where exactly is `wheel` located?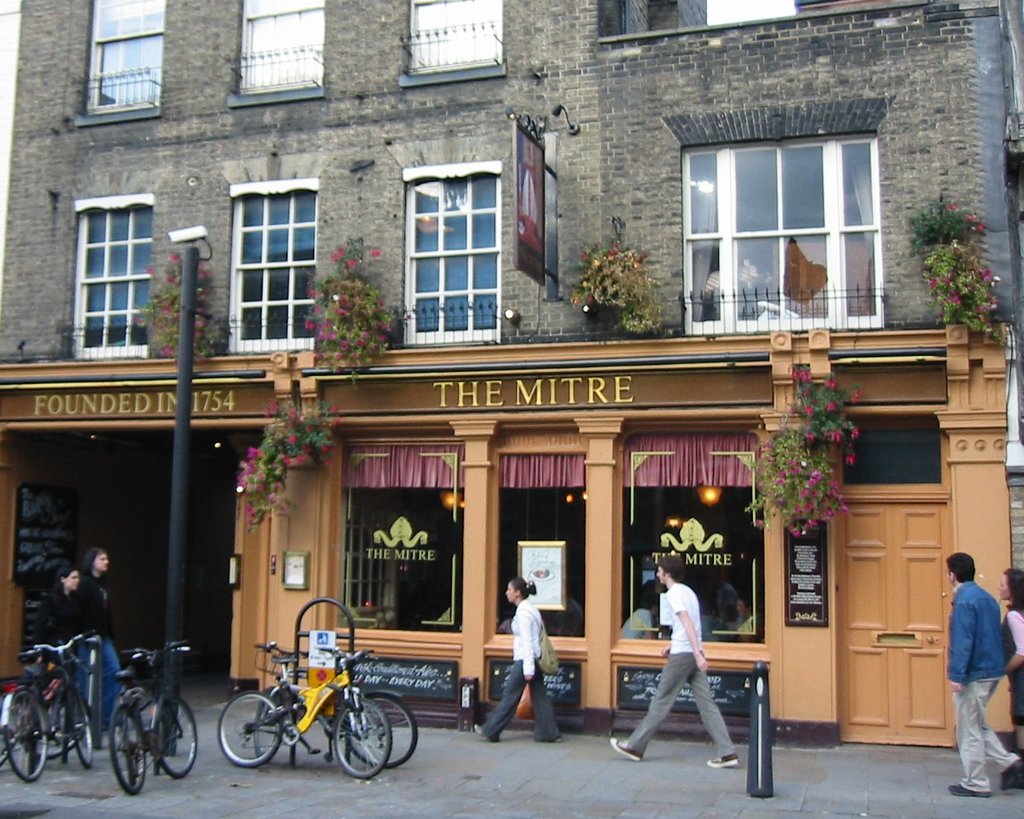
Its bounding box is 150,698,197,779.
